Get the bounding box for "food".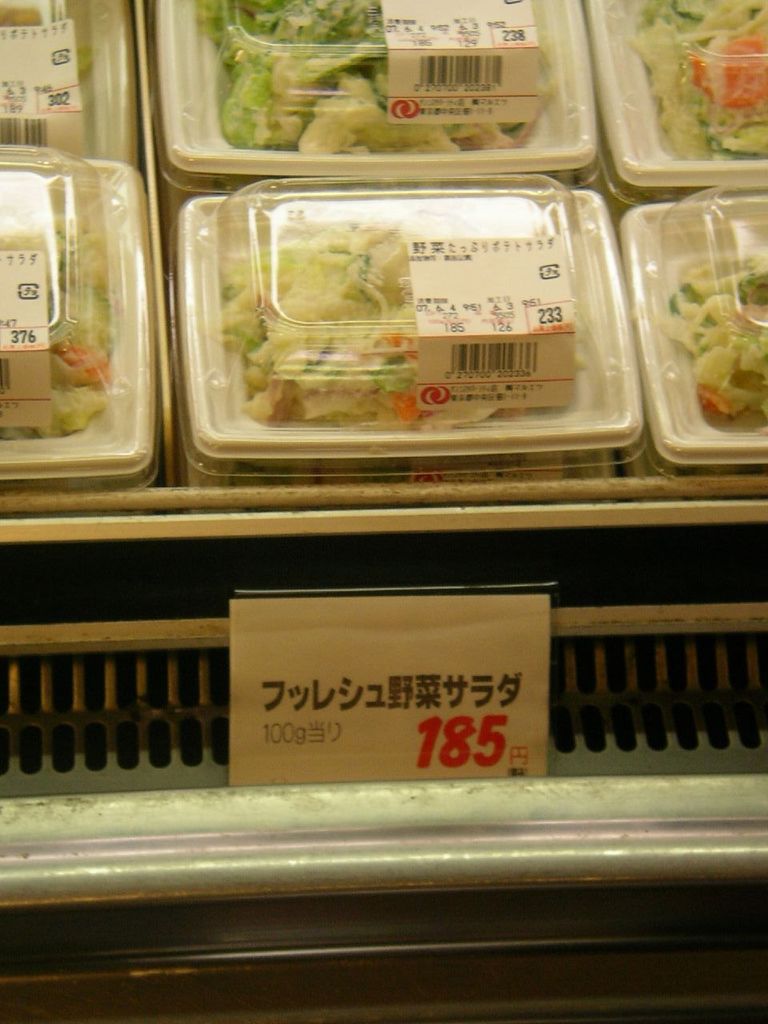
locate(0, 216, 118, 439).
